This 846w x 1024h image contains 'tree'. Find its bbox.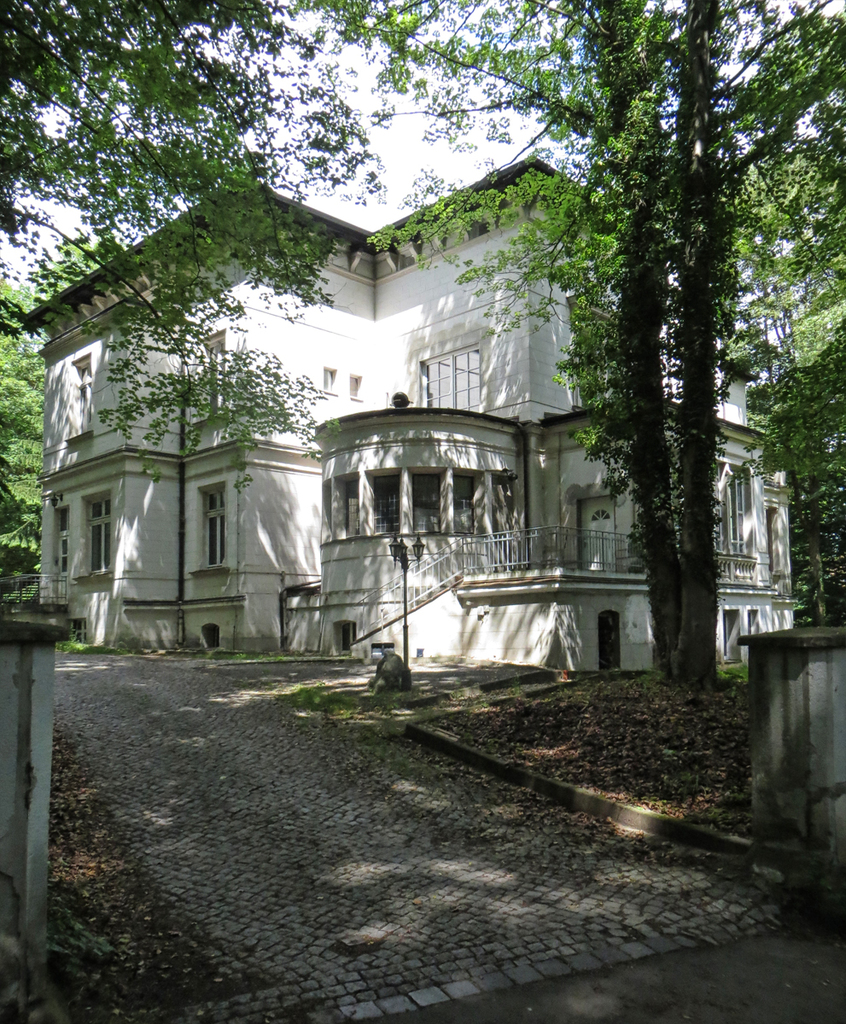
[left=765, top=317, right=845, bottom=634].
